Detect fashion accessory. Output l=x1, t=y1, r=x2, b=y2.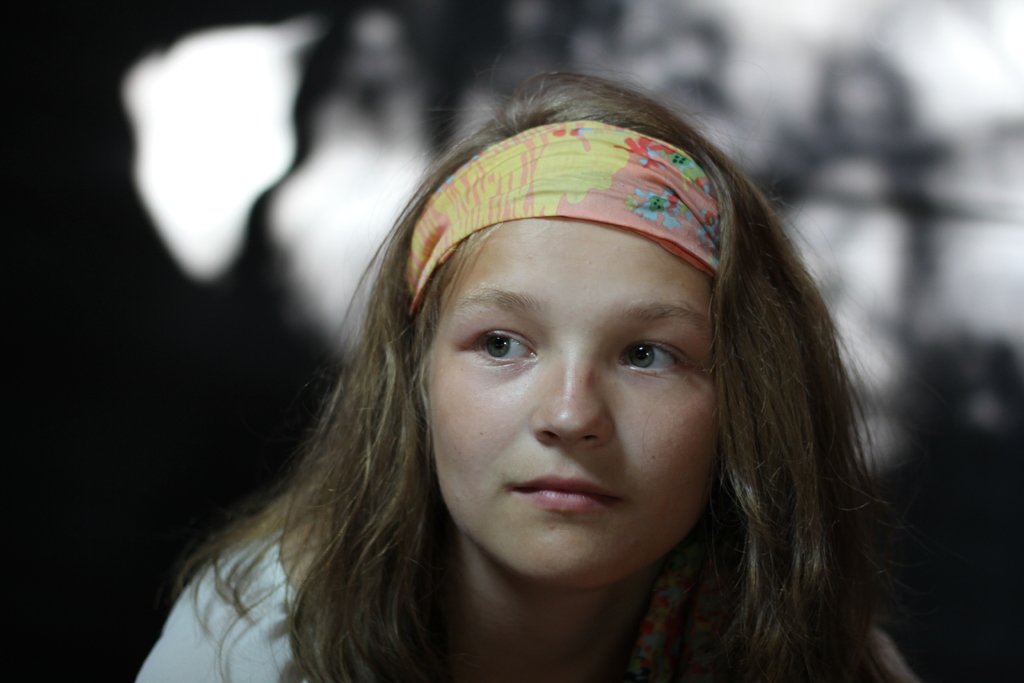
l=404, t=115, r=716, b=314.
